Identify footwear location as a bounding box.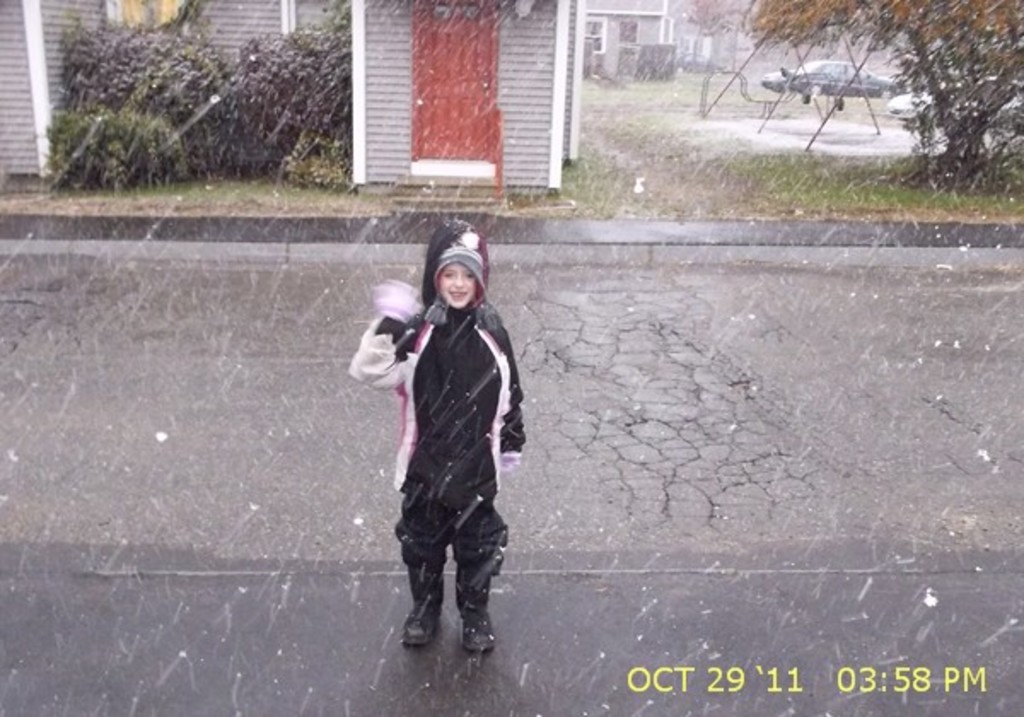
401 565 444 647.
